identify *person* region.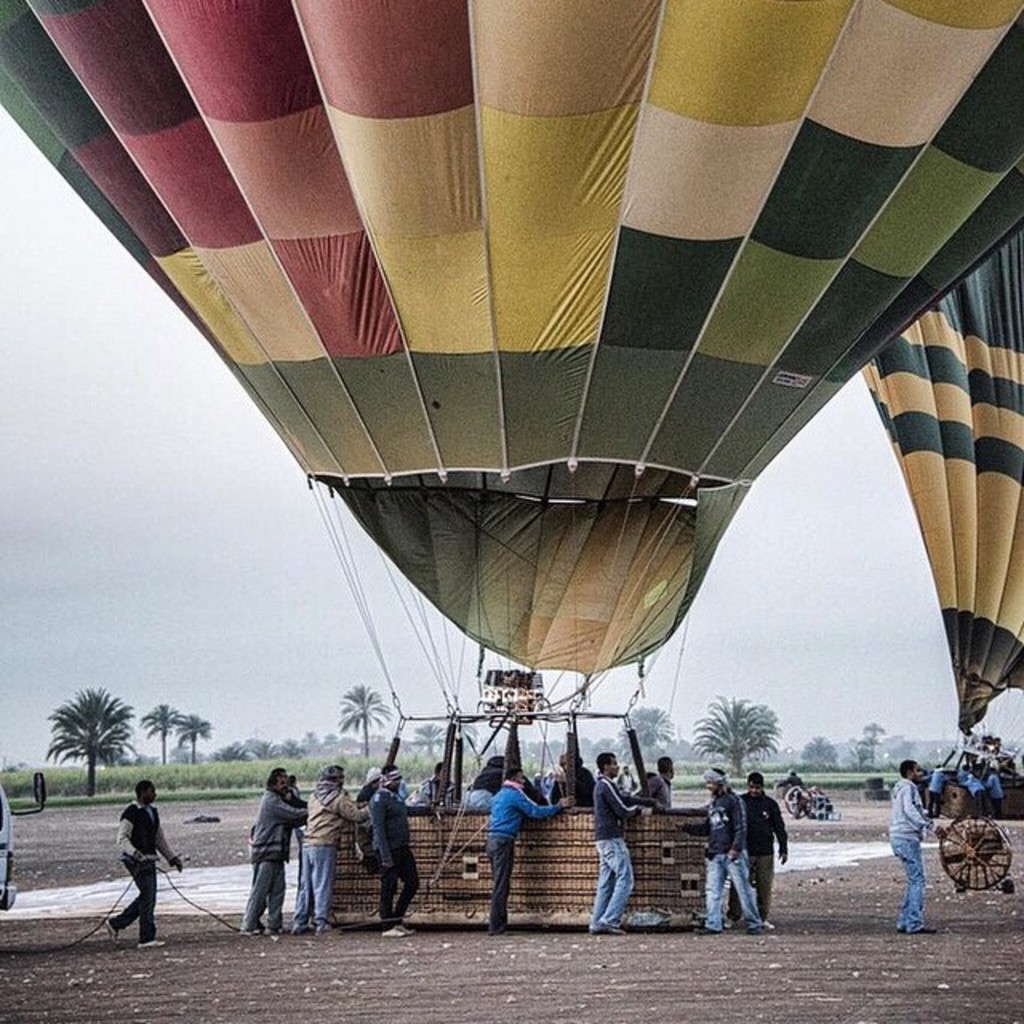
Region: detection(290, 758, 378, 931).
